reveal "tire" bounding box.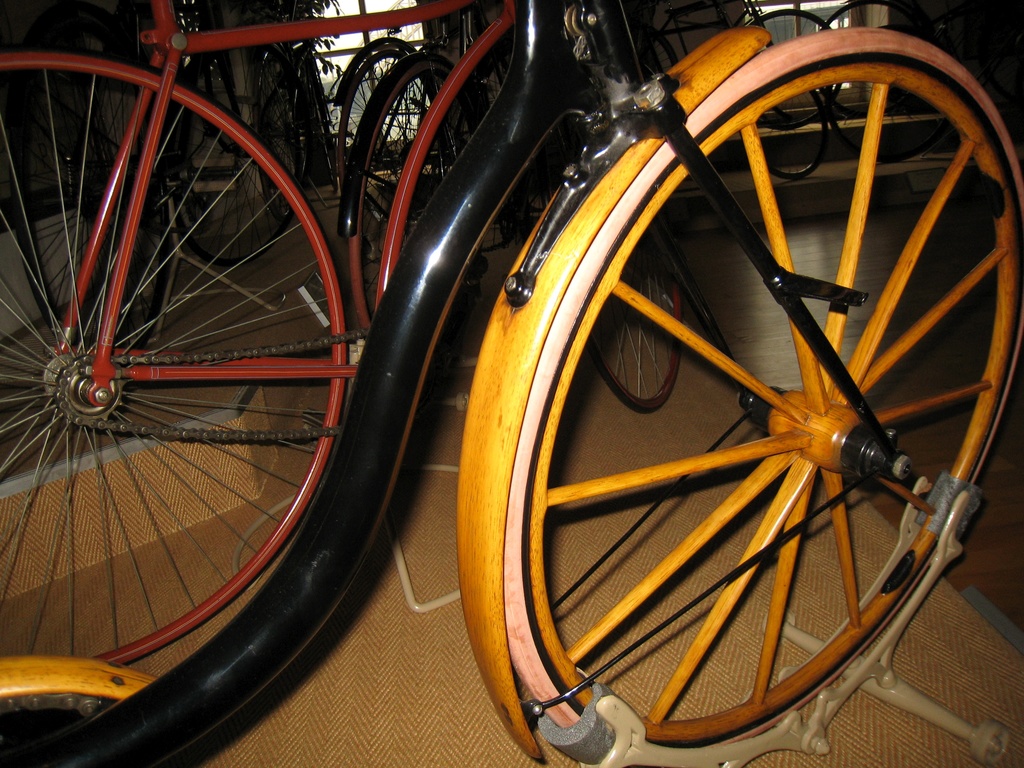
Revealed: <bbox>809, 0, 968, 168</bbox>.
